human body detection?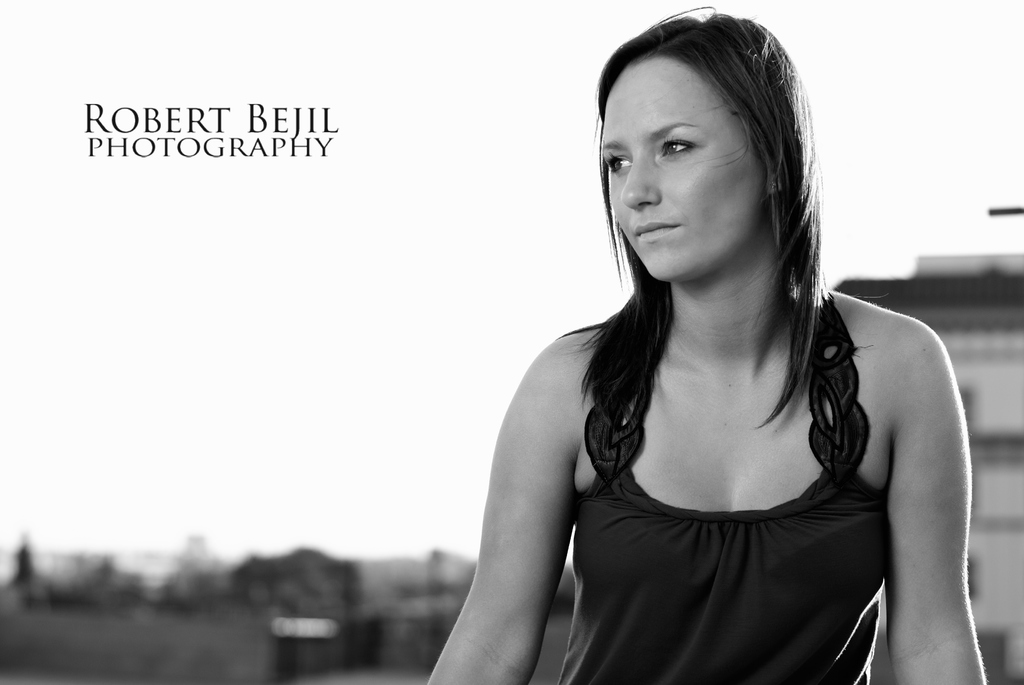
BBox(395, 57, 994, 674)
